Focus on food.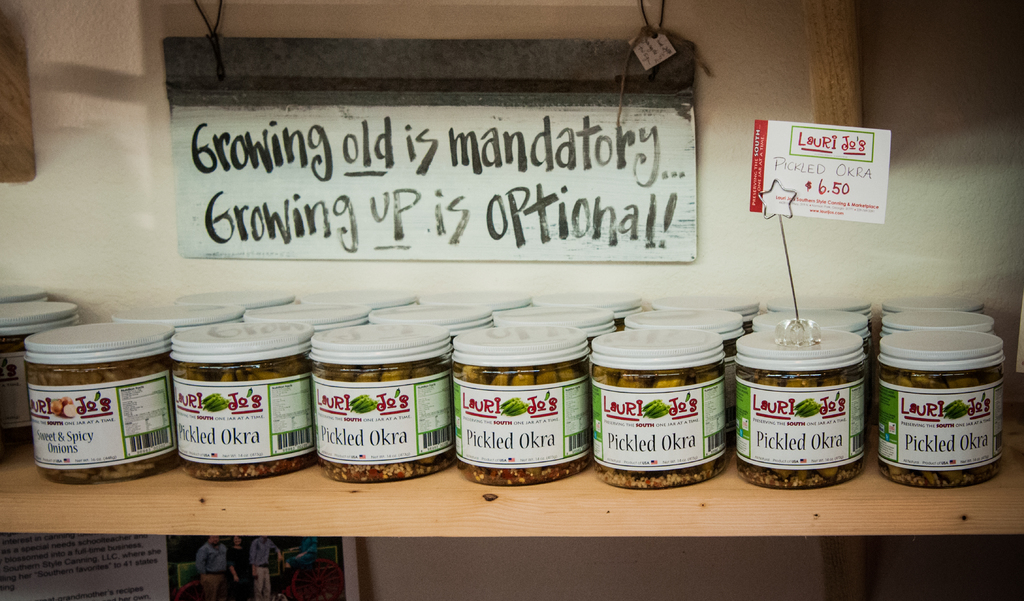
Focused at rect(590, 362, 726, 489).
